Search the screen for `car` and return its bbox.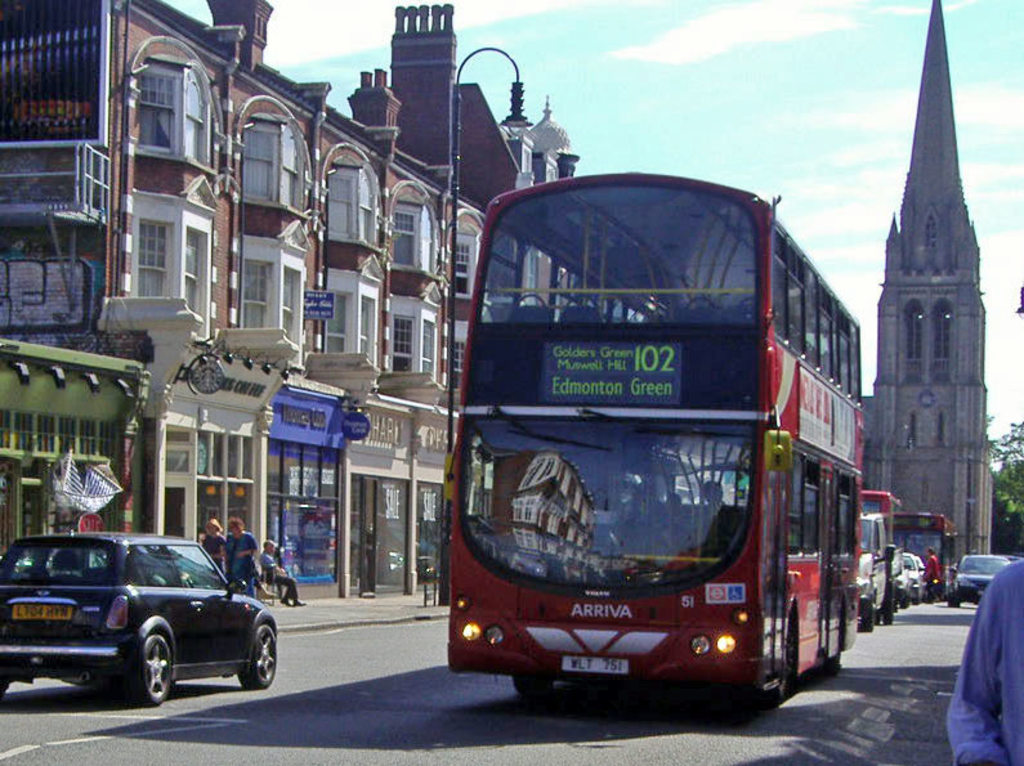
Found: 0/529/280/704.
